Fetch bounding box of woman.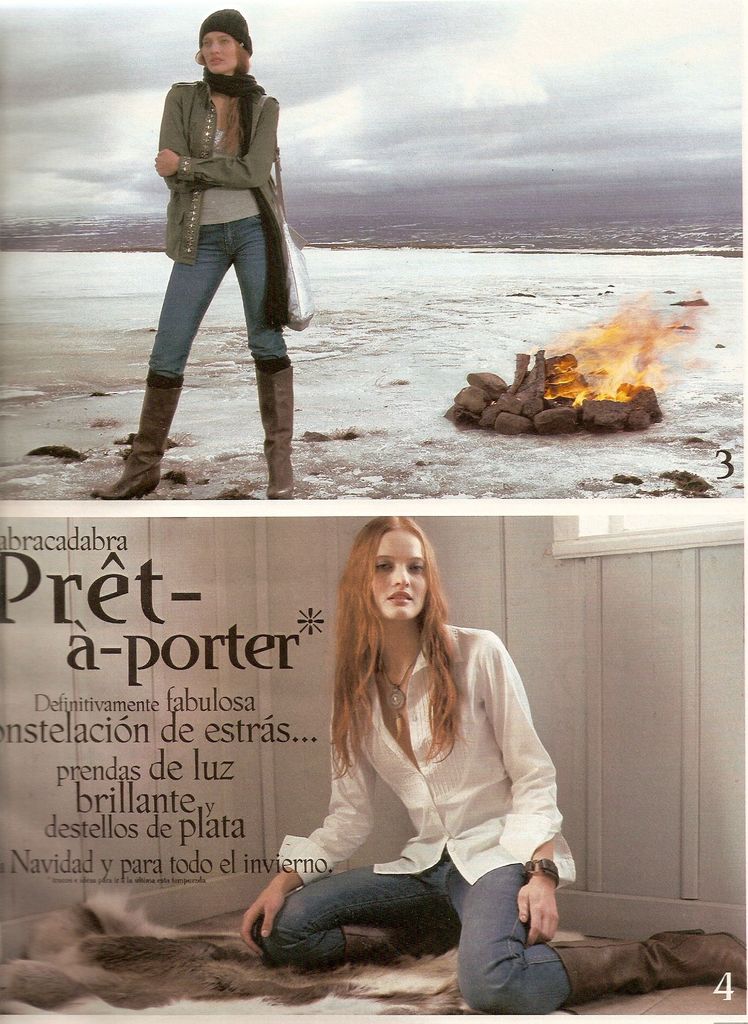
Bbox: pyautogui.locateOnScreen(95, 13, 302, 502).
